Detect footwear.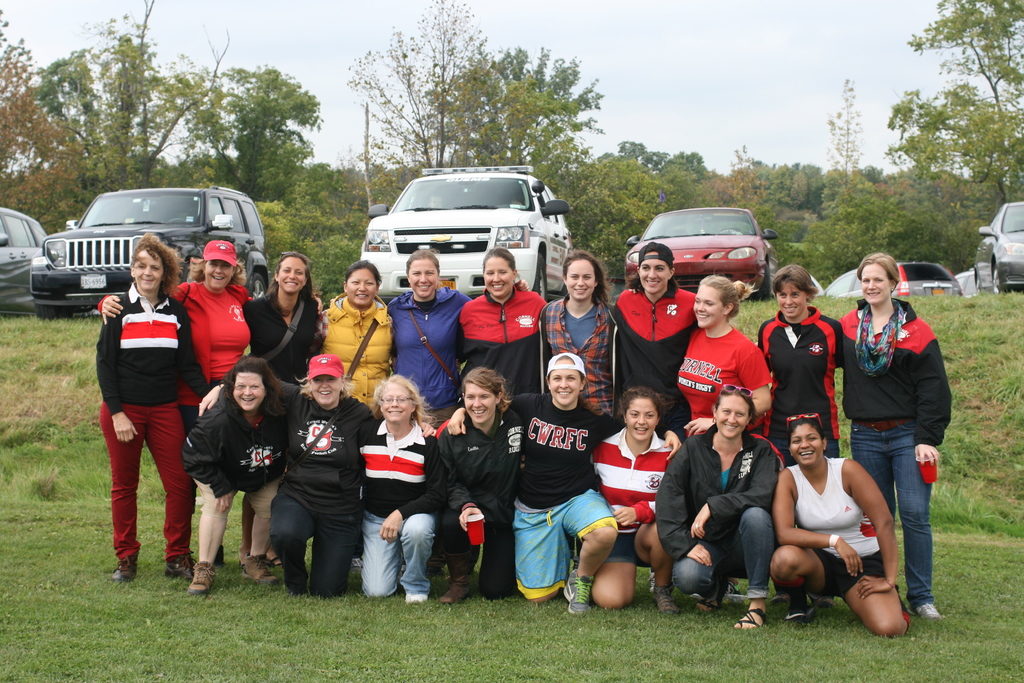
Detected at rect(698, 598, 721, 614).
